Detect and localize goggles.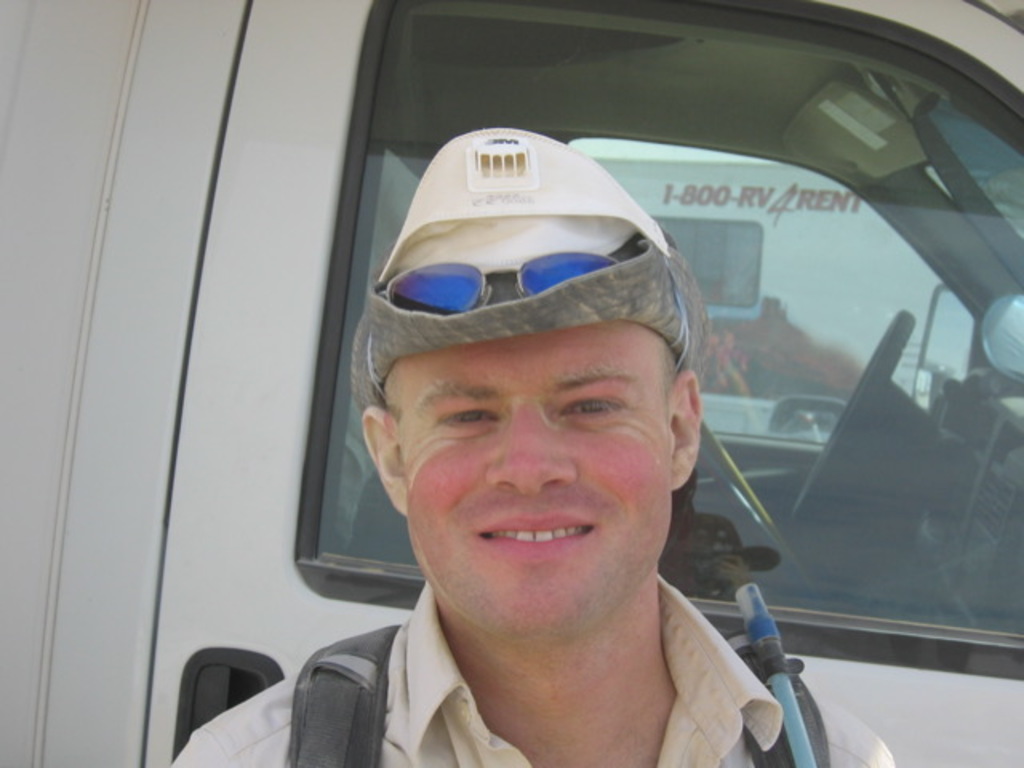
Localized at left=371, top=259, right=613, bottom=320.
